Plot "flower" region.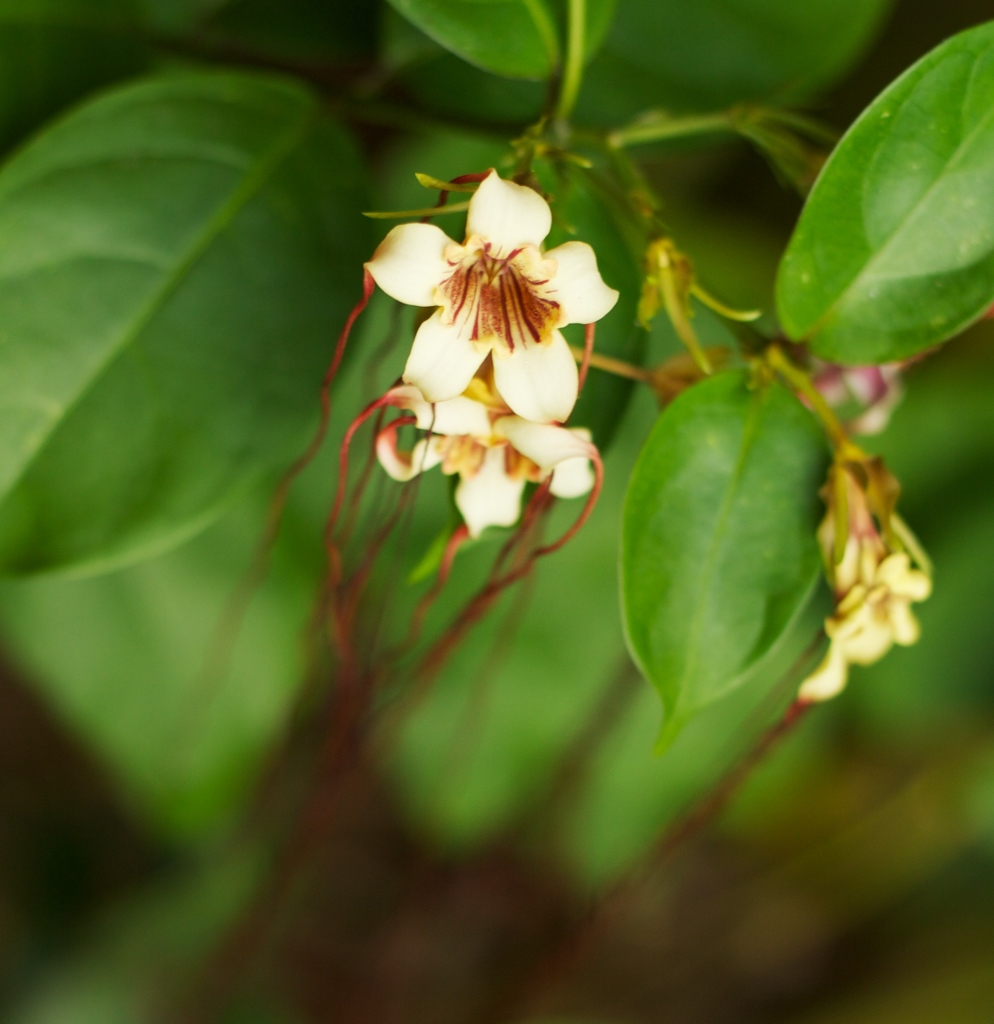
Plotted at x1=362 y1=152 x2=622 y2=401.
